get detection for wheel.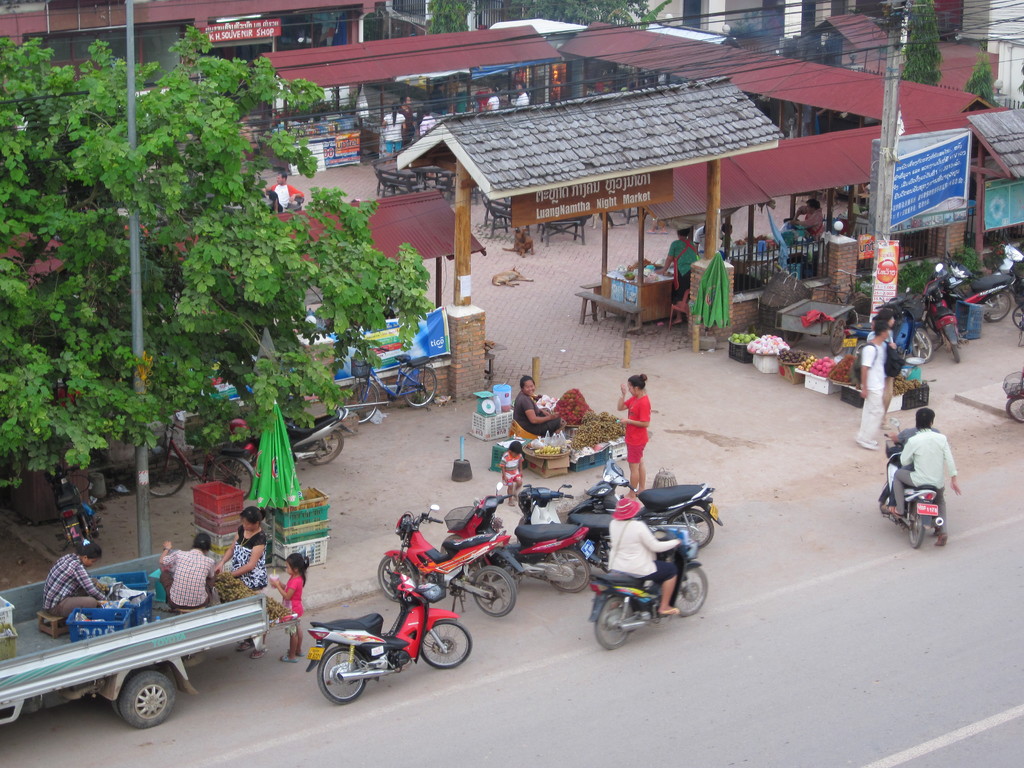
Detection: BBox(113, 668, 154, 728).
